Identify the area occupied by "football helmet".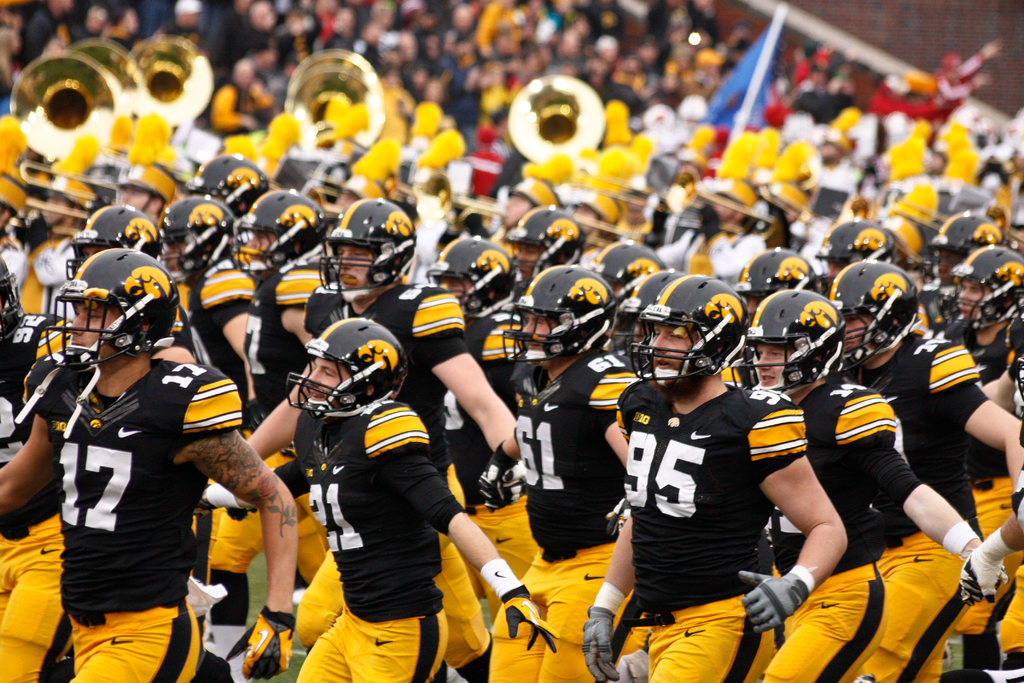
Area: <region>632, 273, 753, 383</region>.
